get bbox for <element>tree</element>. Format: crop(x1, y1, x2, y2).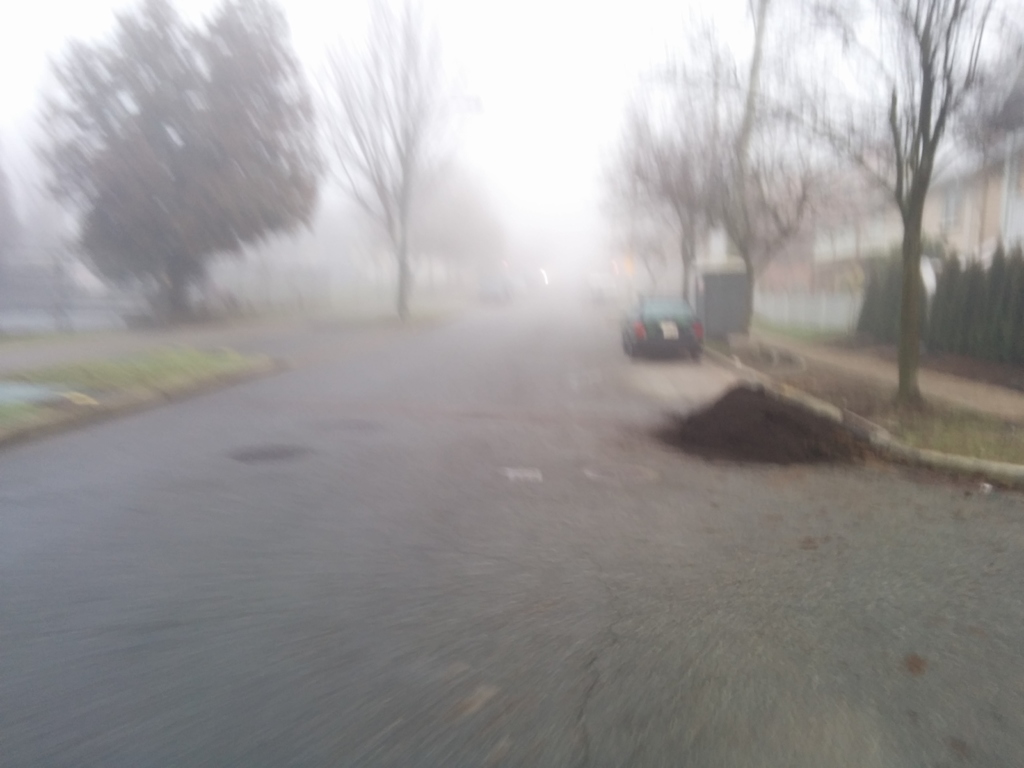
crop(318, 0, 452, 320).
